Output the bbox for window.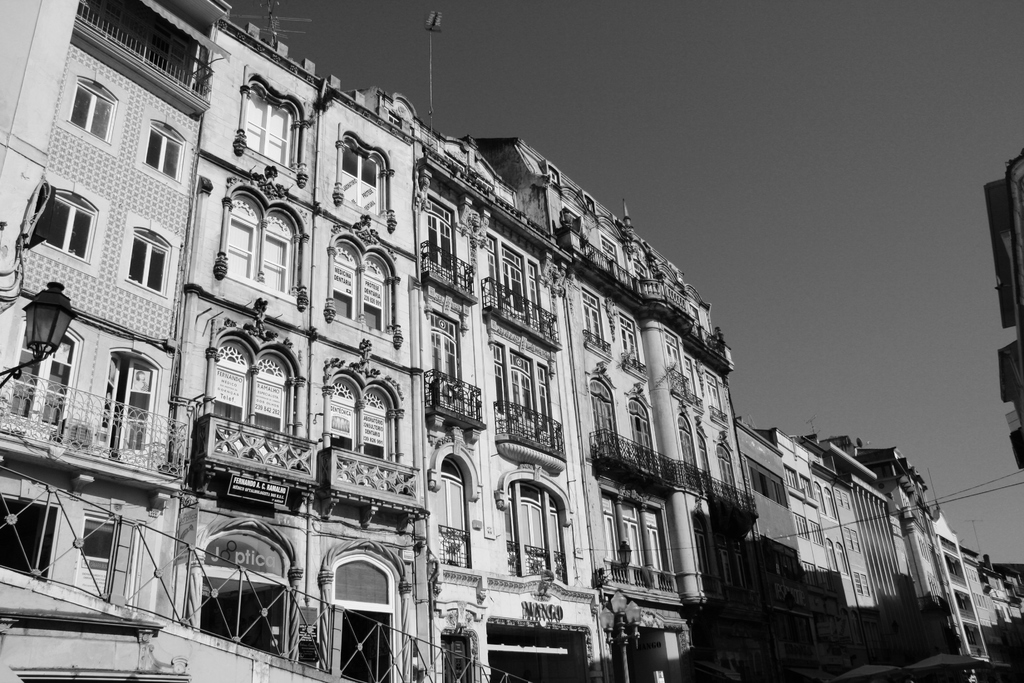
{"x1": 219, "y1": 336, "x2": 294, "y2": 470}.
